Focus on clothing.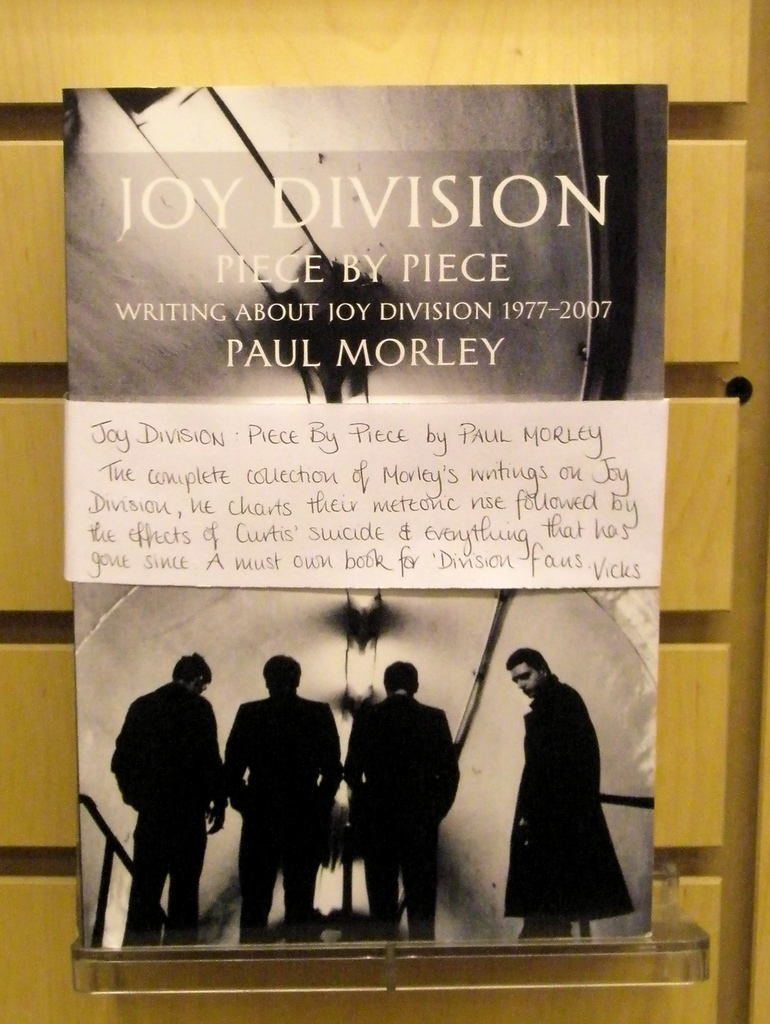
Focused at box=[111, 675, 240, 937].
